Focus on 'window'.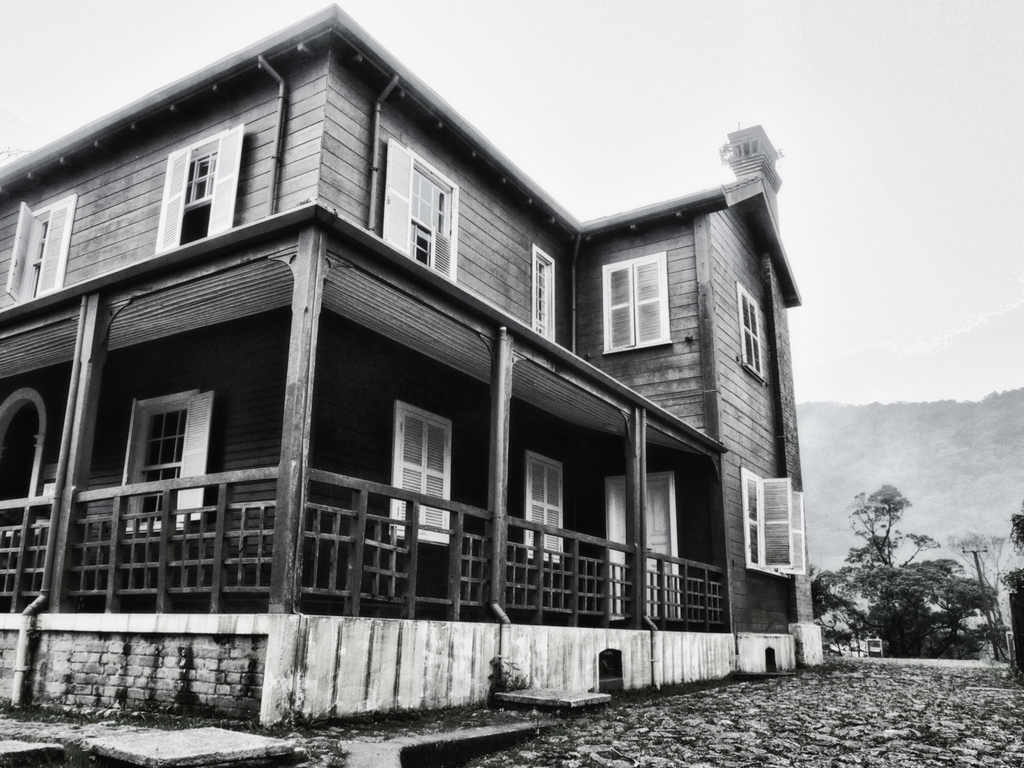
Focused at 395 400 449 544.
